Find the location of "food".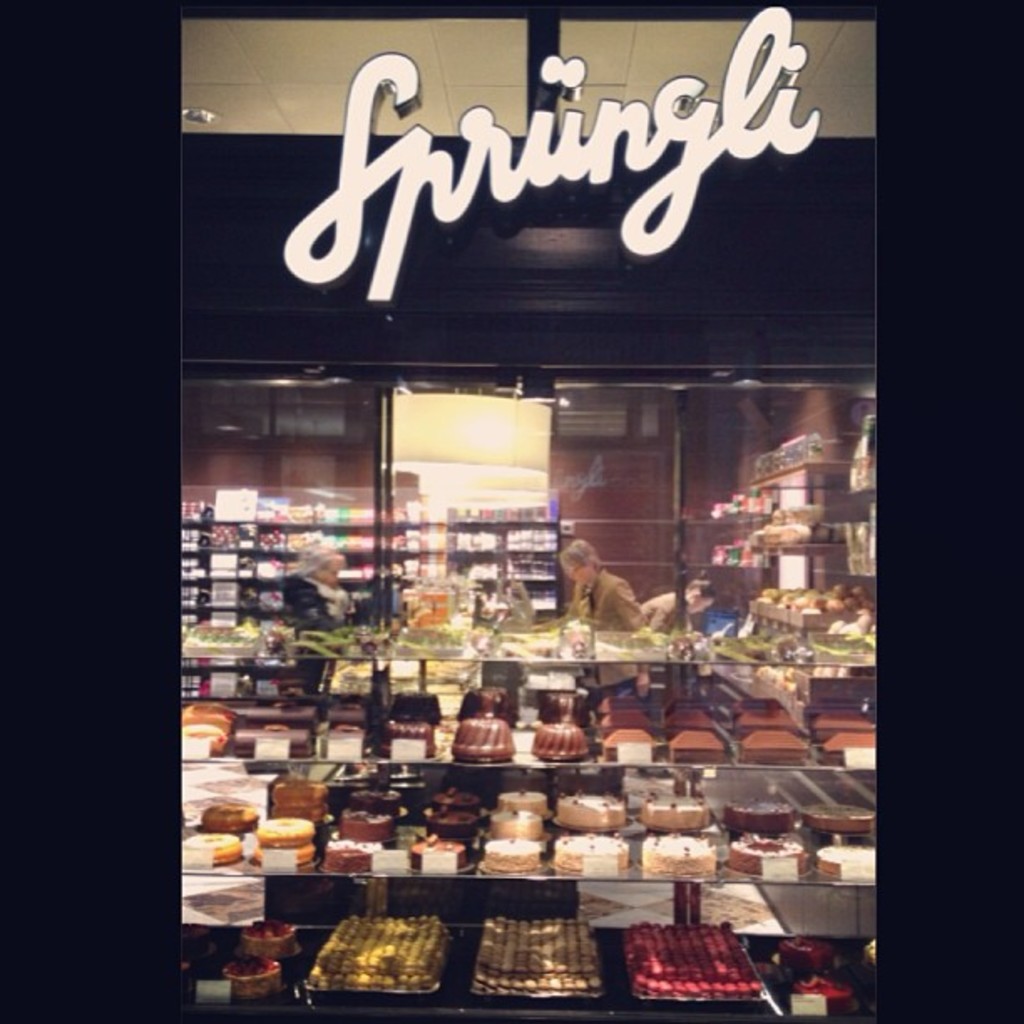
Location: crop(179, 703, 231, 735).
